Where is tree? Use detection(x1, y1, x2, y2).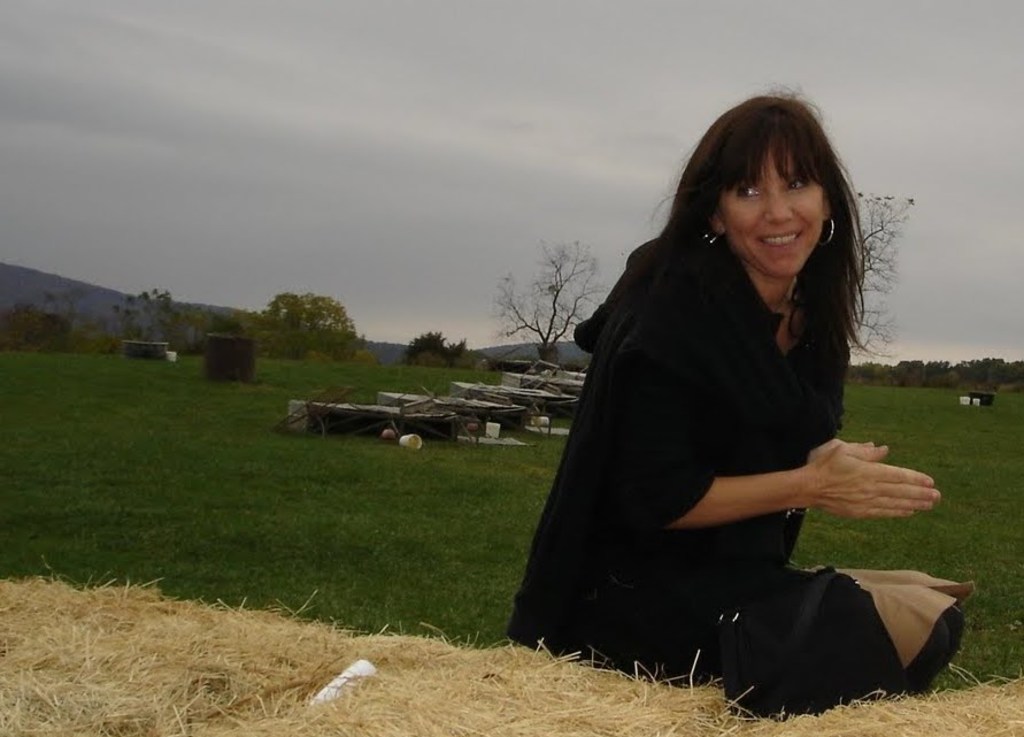
detection(233, 283, 376, 363).
